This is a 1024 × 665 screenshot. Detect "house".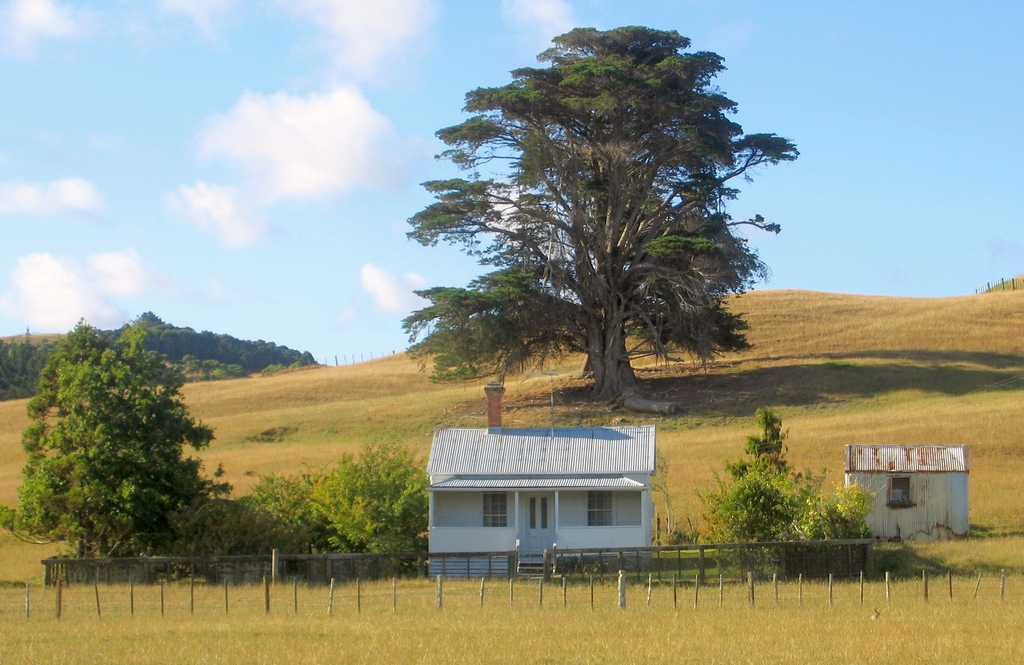
bbox(428, 382, 656, 577).
